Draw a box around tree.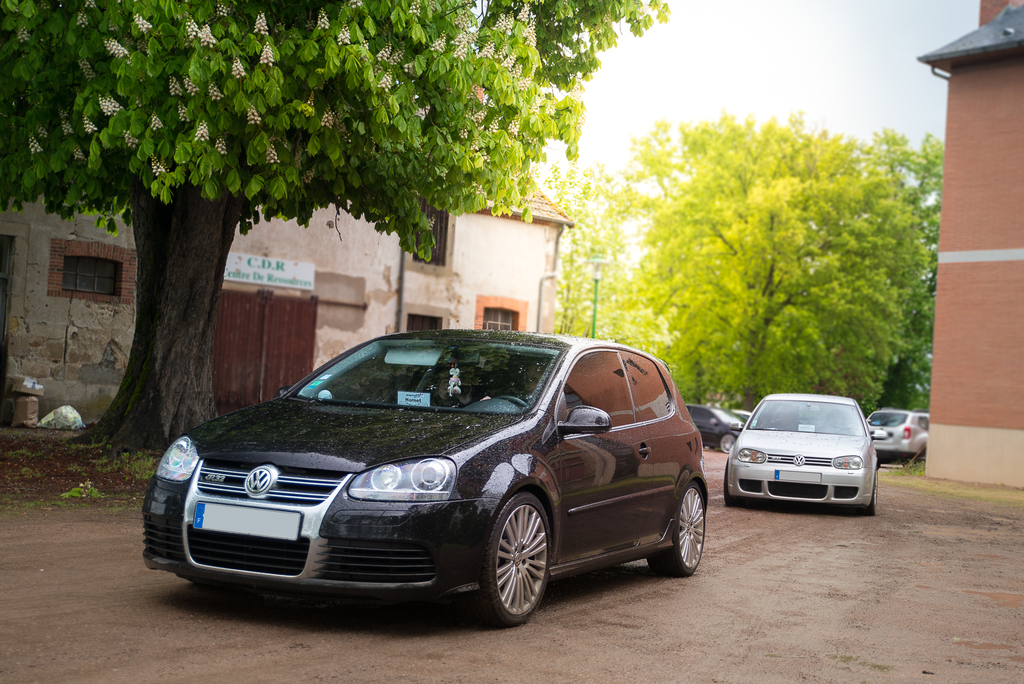
l=612, t=113, r=950, b=426.
